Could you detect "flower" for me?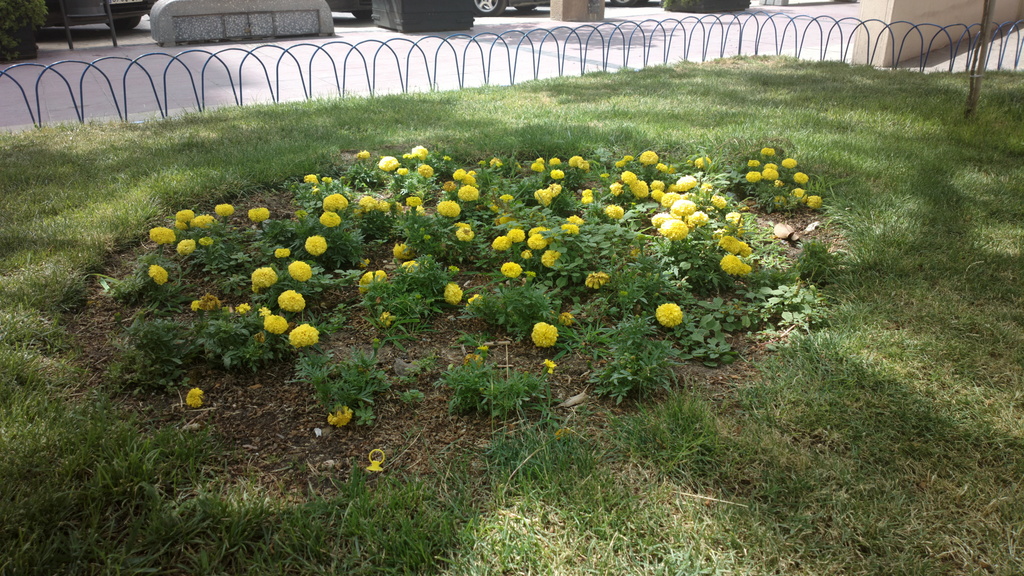
Detection result: {"left": 605, "top": 208, "right": 623, "bottom": 225}.
